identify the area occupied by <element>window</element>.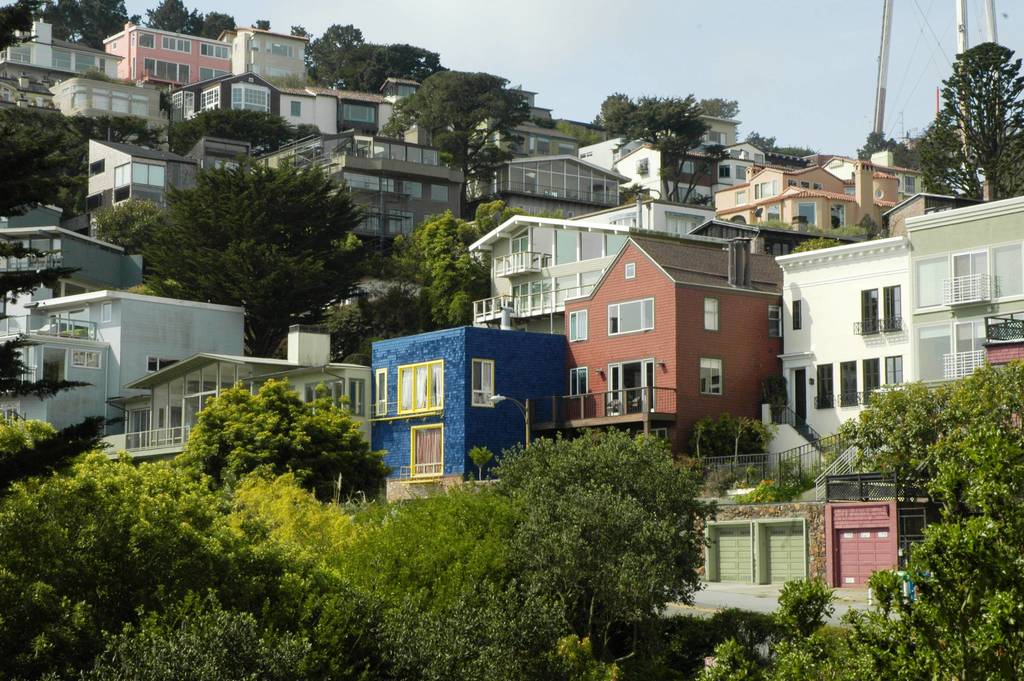
Area: box(342, 103, 376, 122).
